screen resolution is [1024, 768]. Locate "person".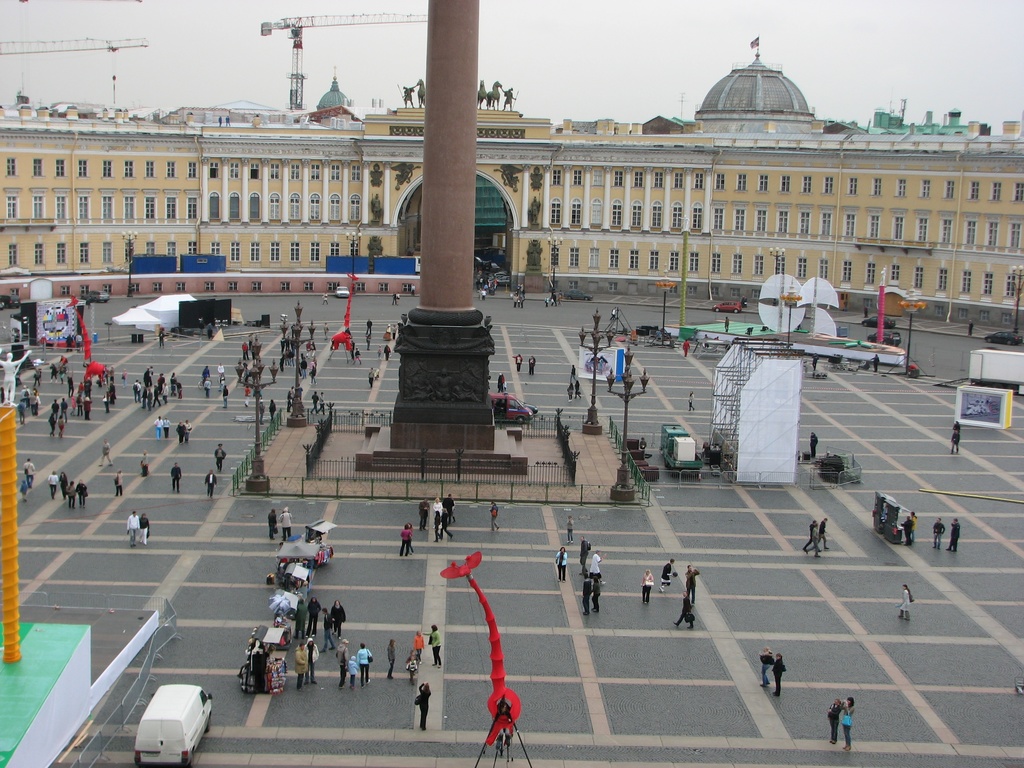
202/470/219/492.
